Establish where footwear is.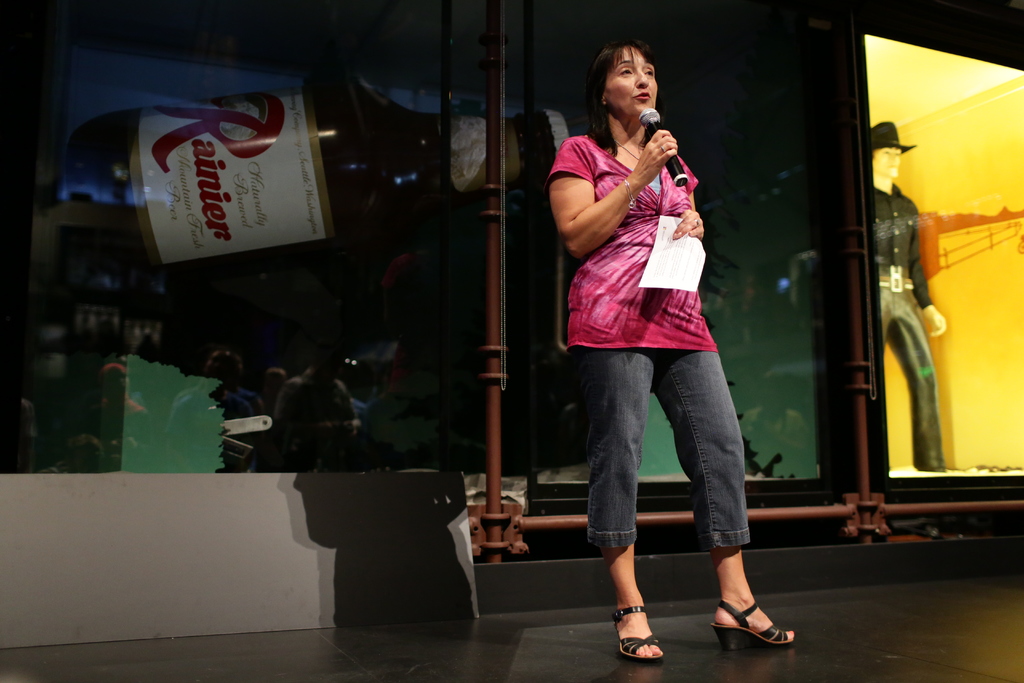
Established at x1=712, y1=597, x2=793, y2=653.
